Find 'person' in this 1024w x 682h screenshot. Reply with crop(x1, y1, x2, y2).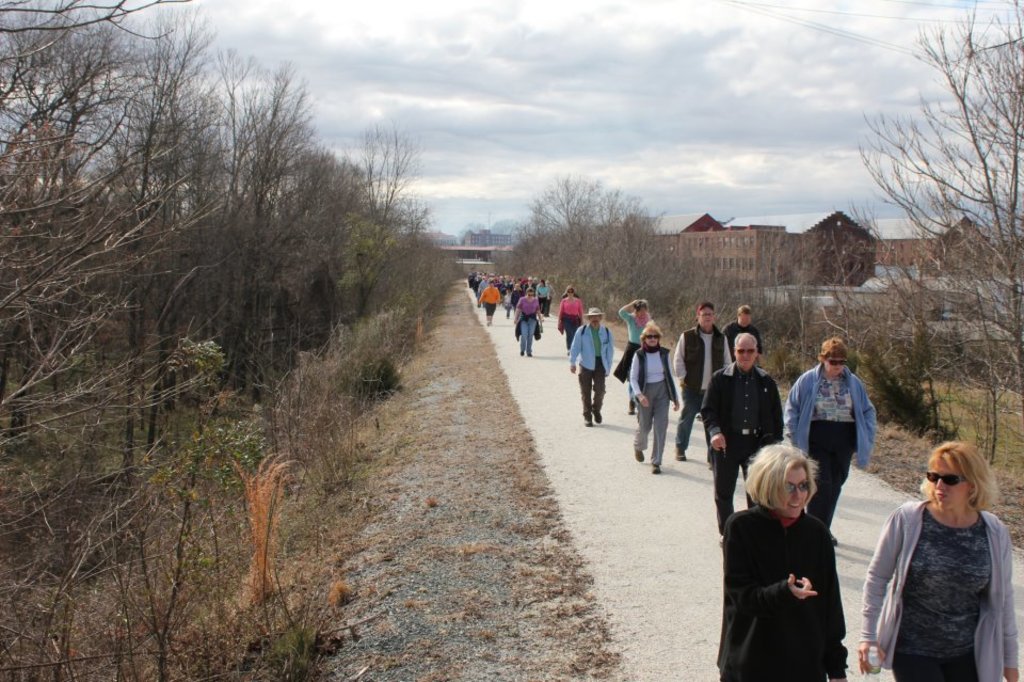
crop(629, 319, 681, 467).
